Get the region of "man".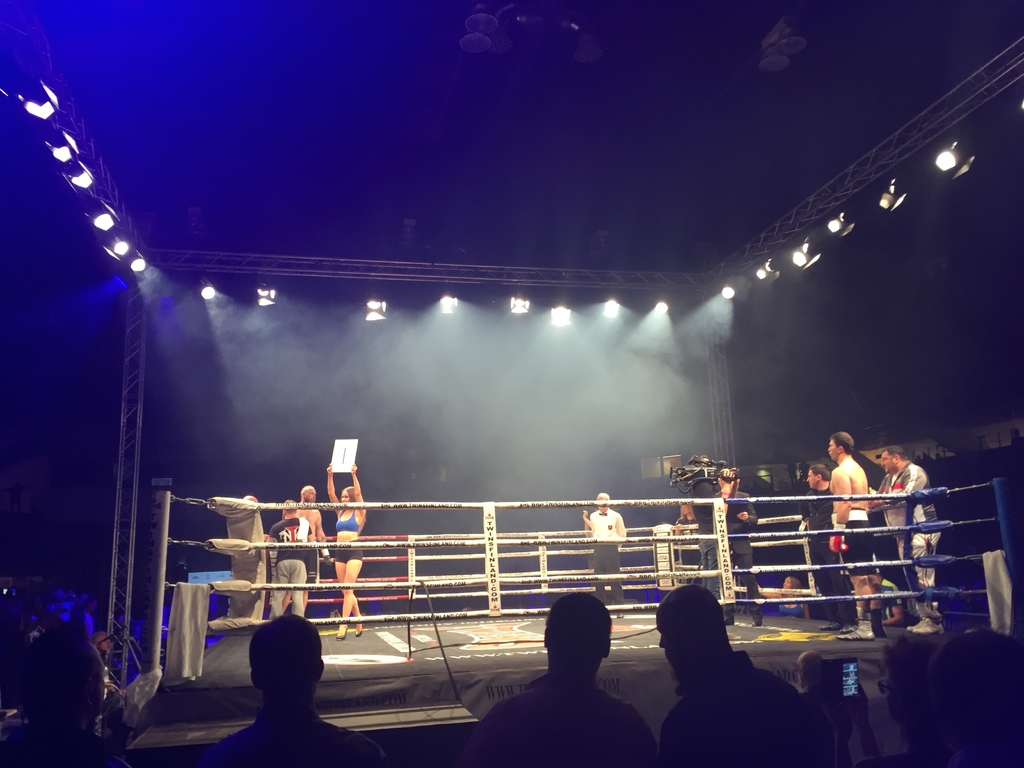
Rect(643, 579, 827, 767).
